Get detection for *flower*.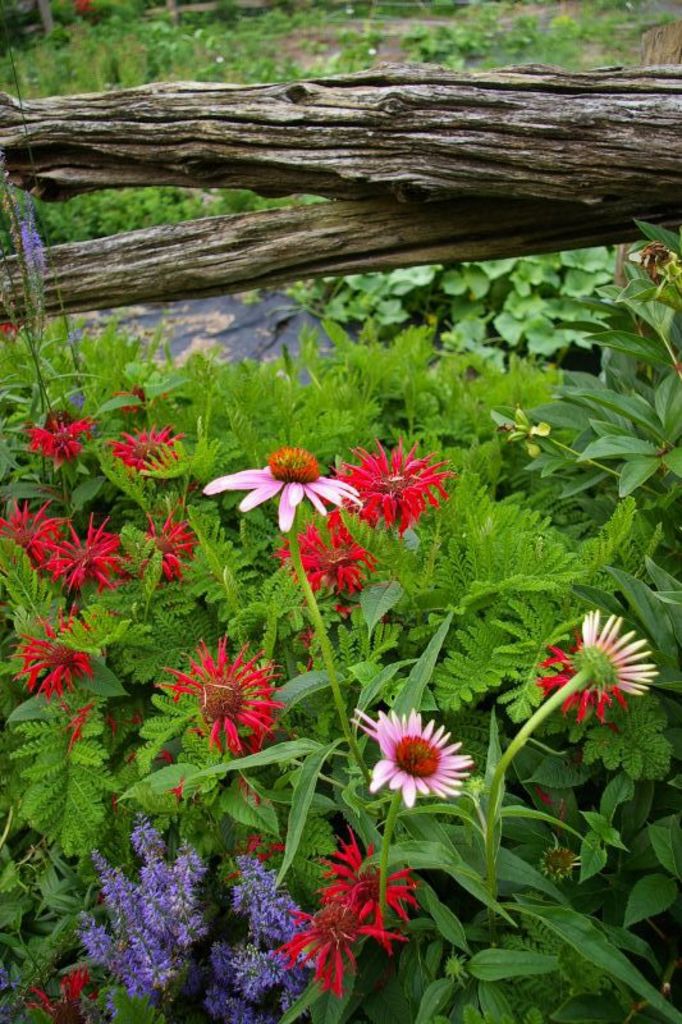
Detection: {"x1": 315, "y1": 434, "x2": 461, "y2": 540}.
